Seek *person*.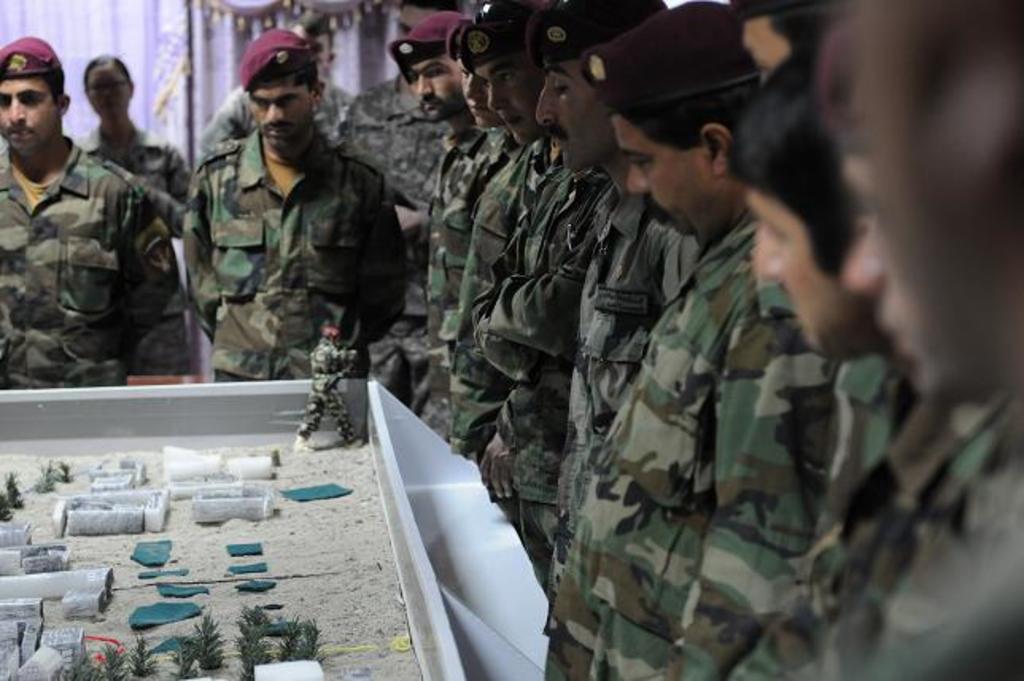
<box>176,51,399,428</box>.
